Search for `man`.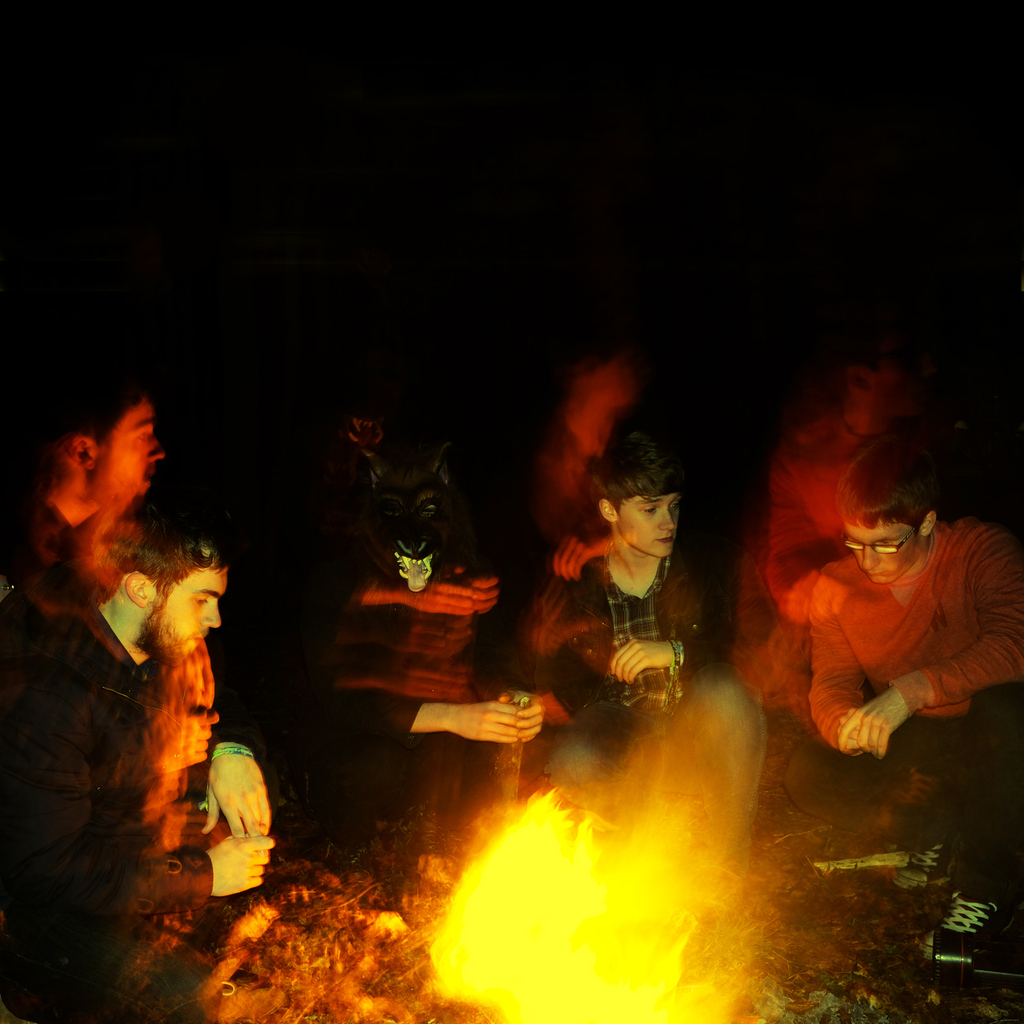
Found at 4/378/163/678.
